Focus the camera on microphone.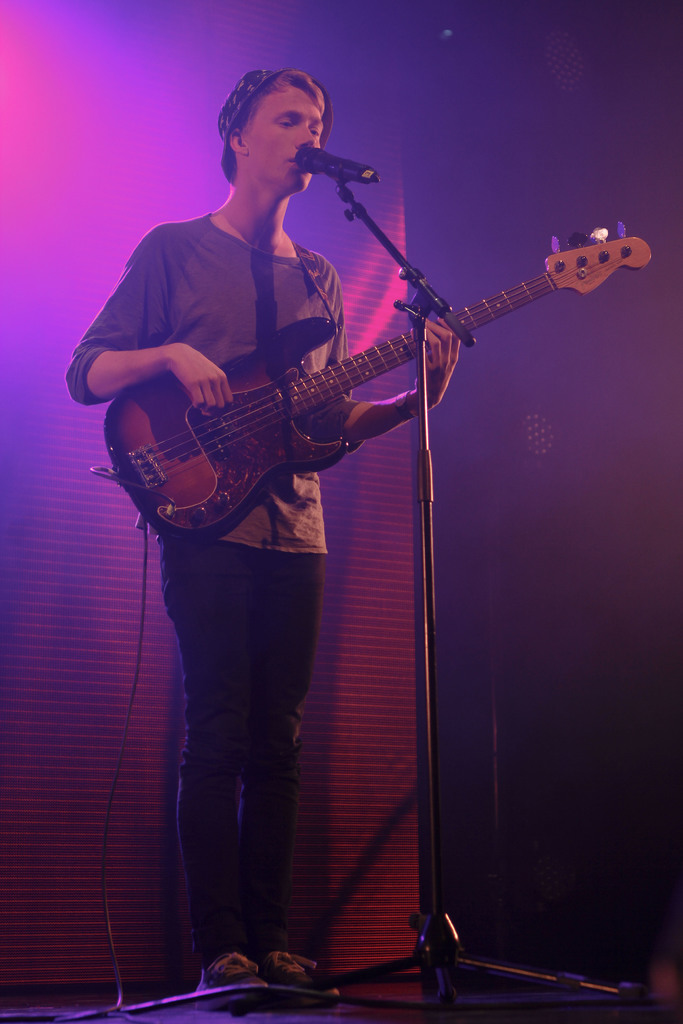
Focus region: 287/132/381/205.
